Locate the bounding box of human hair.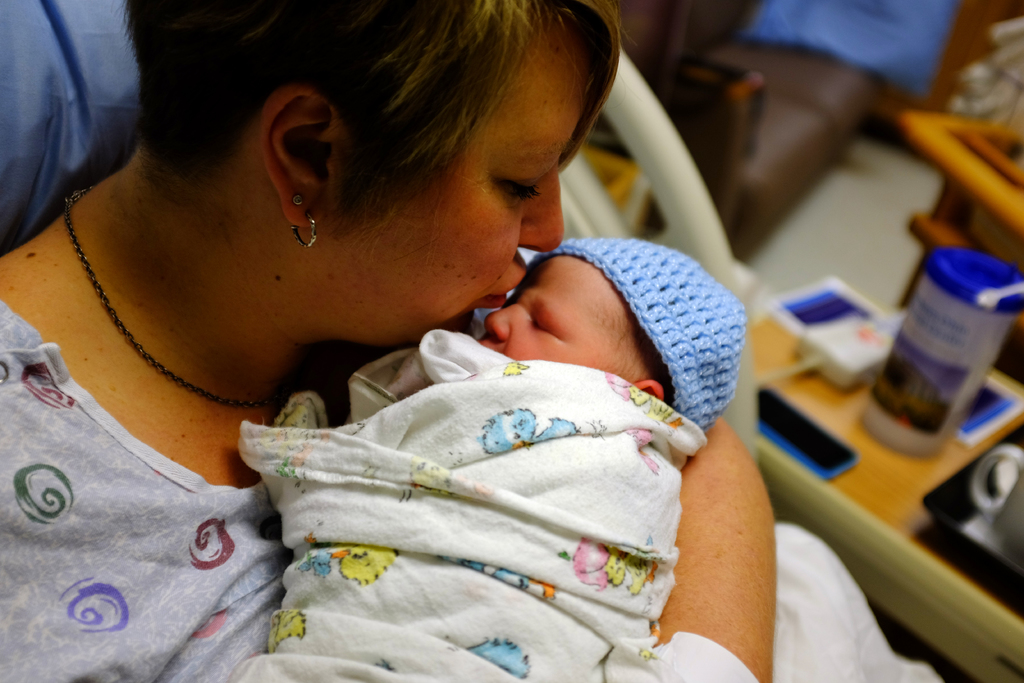
Bounding box: 72, 11, 646, 254.
